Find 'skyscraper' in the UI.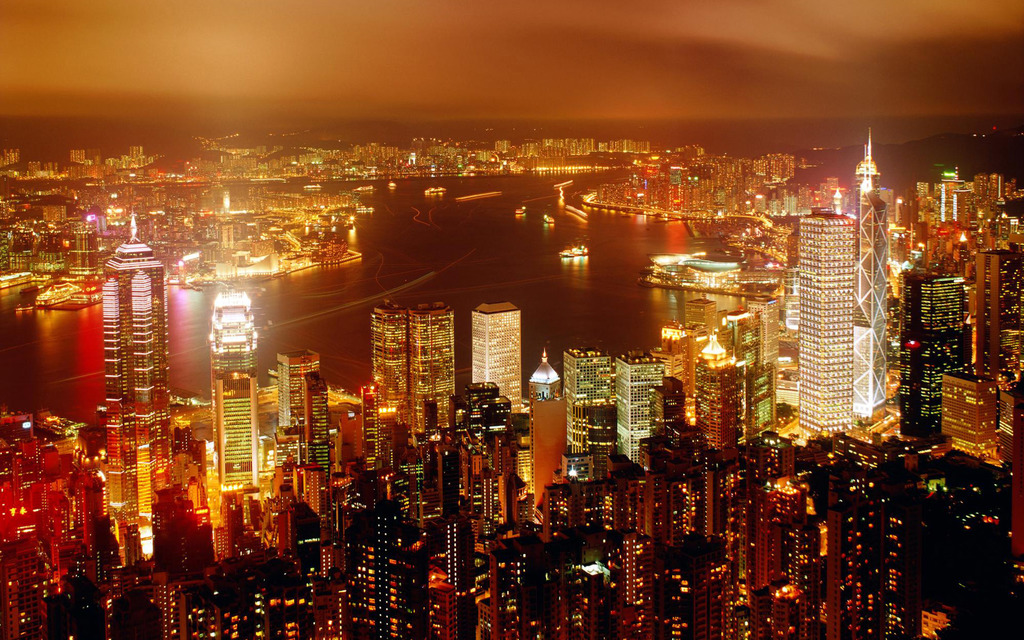
UI element at 651, 304, 787, 437.
